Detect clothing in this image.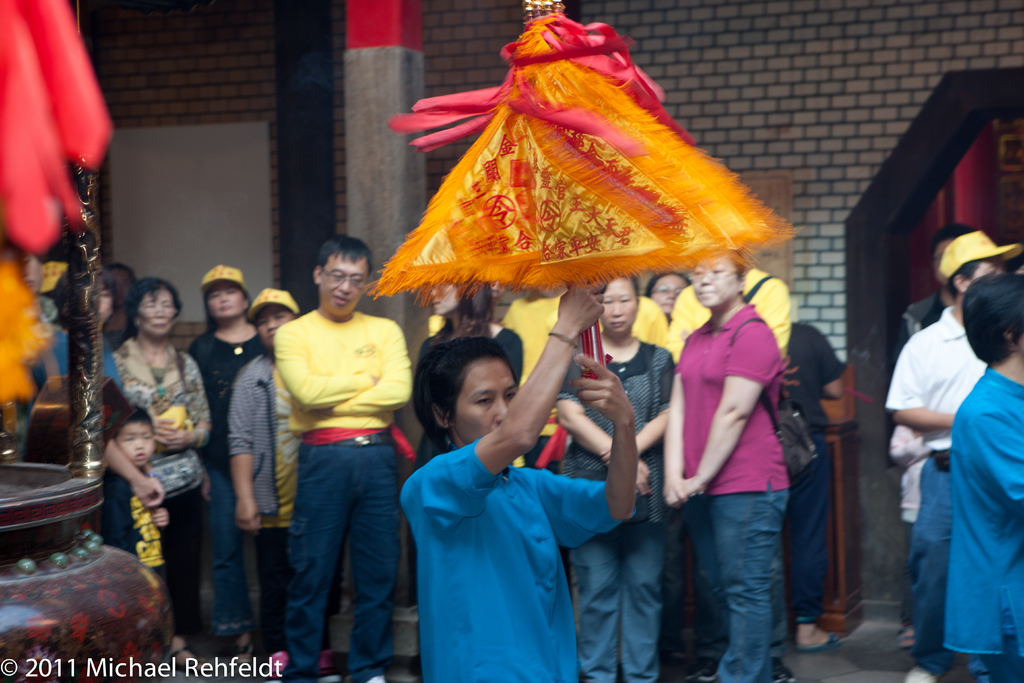
Detection: (left=787, top=323, right=850, bottom=625).
